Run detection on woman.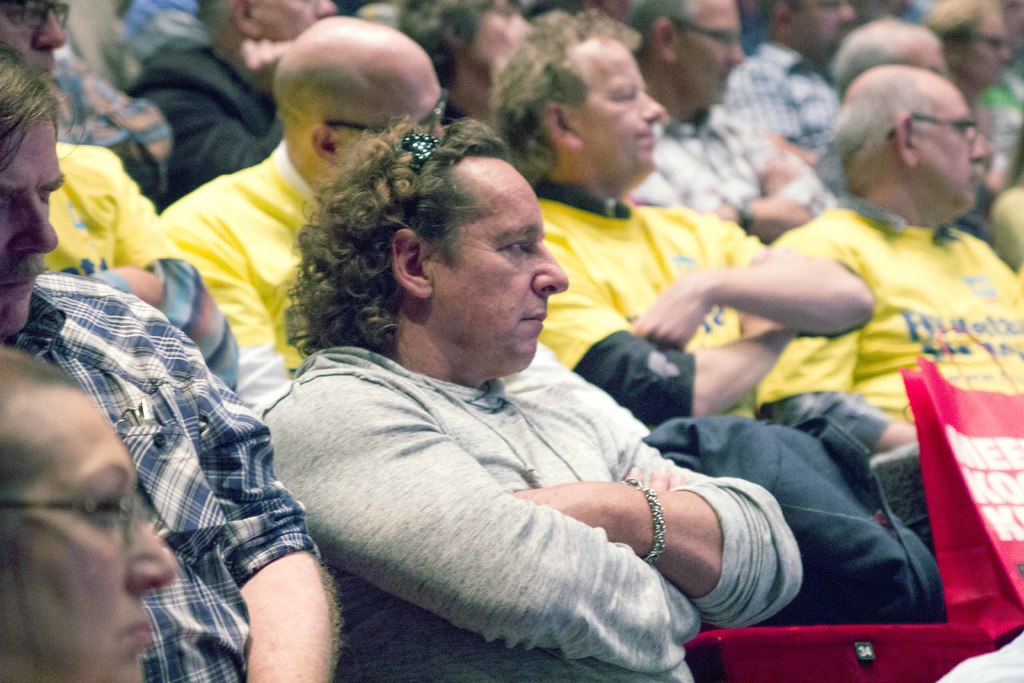
Result: left=394, top=0, right=536, bottom=125.
